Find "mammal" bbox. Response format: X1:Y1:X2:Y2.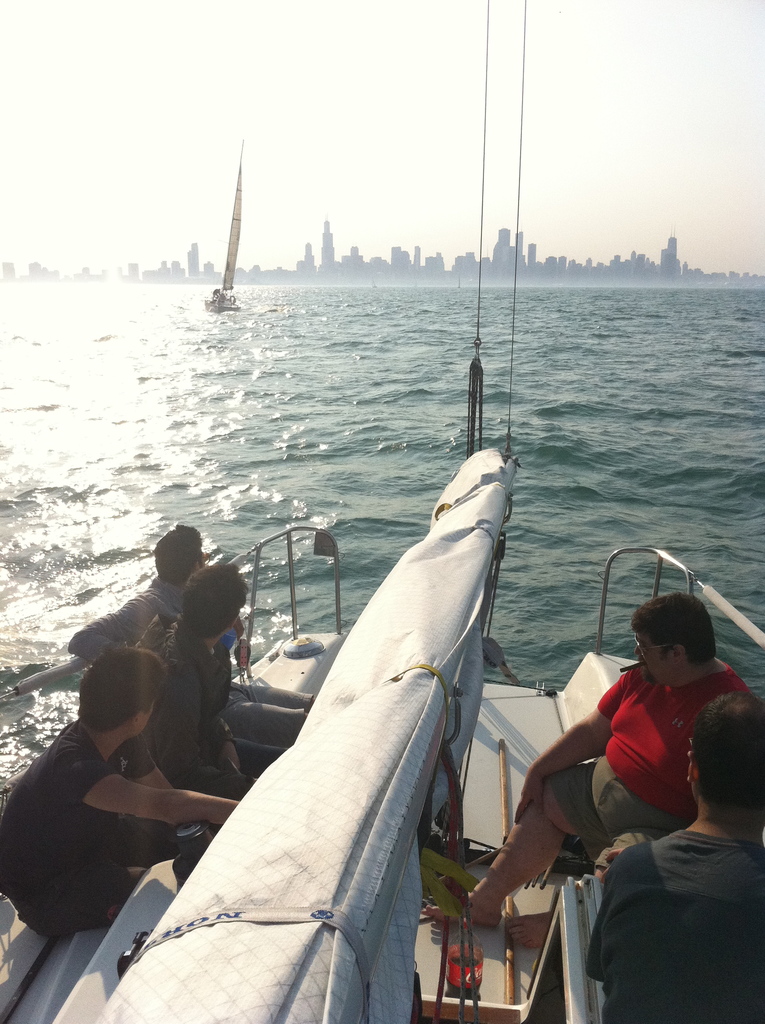
8:644:257:960.
